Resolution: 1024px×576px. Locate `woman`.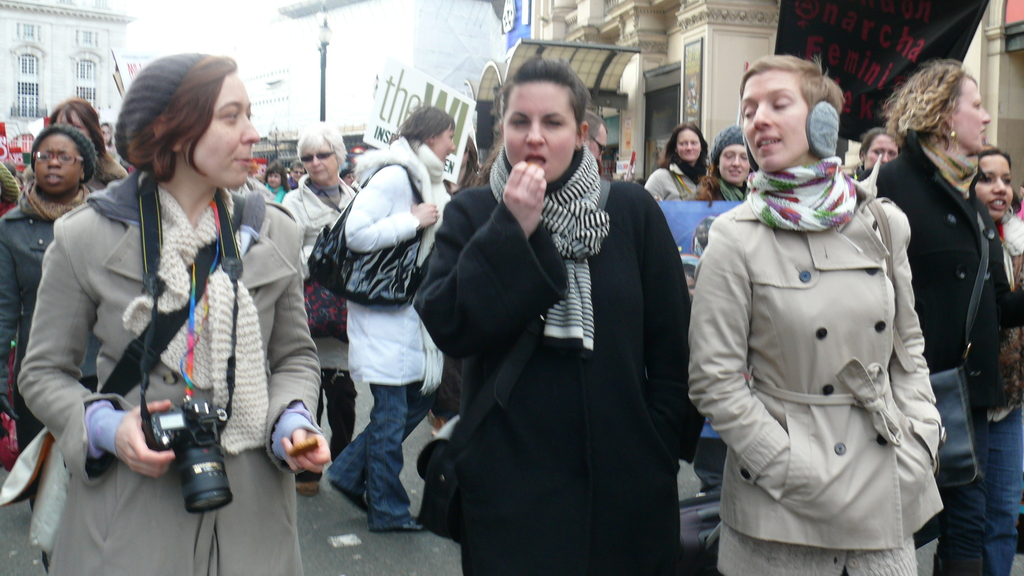
[693, 123, 752, 202].
